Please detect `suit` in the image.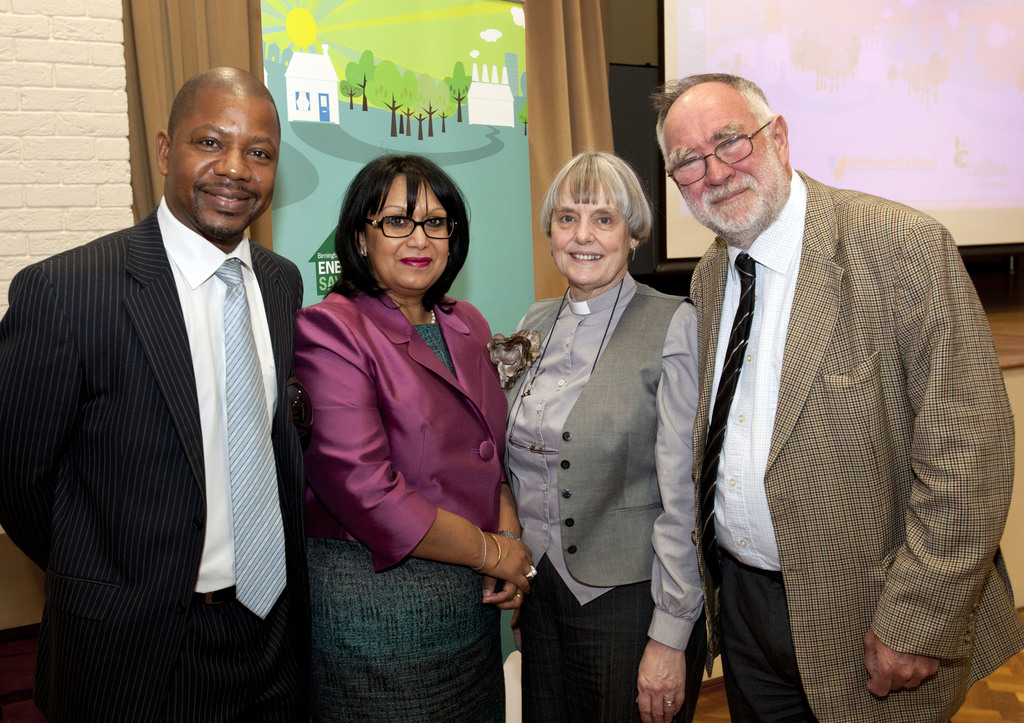
pyautogui.locateOnScreen(685, 167, 1023, 722).
